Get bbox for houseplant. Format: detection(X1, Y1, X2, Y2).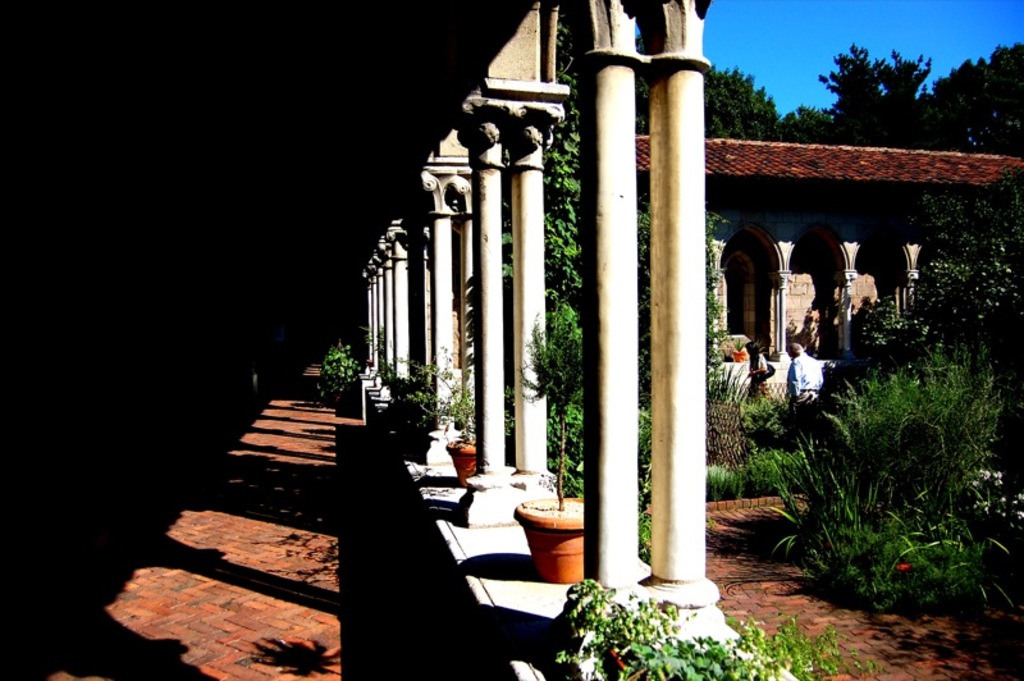
detection(564, 584, 657, 669).
